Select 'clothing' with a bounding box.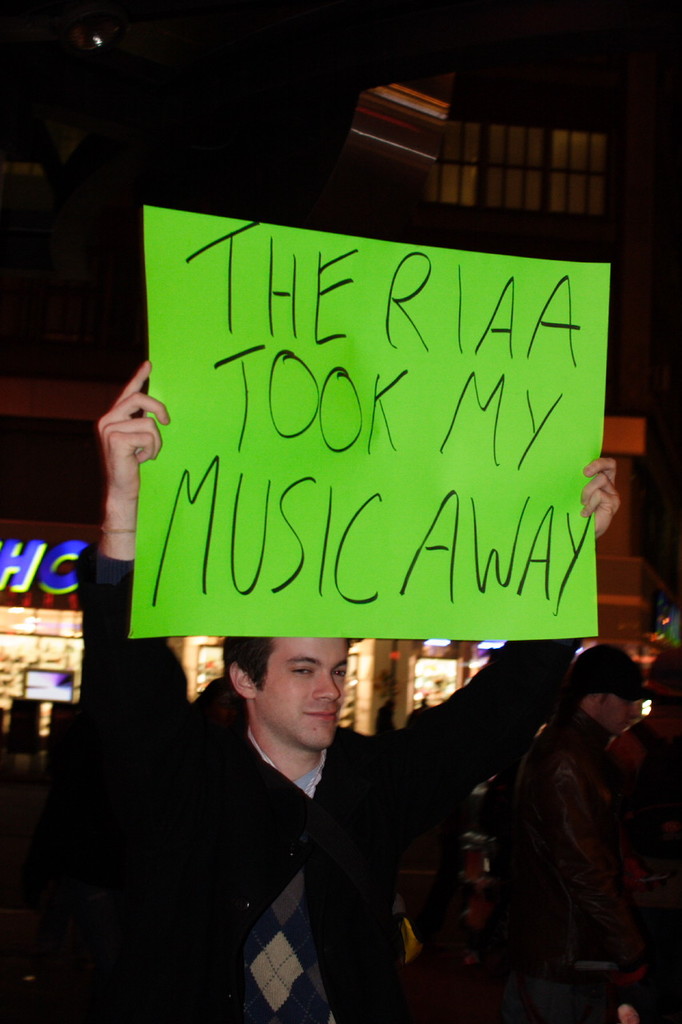
78 547 581 1023.
